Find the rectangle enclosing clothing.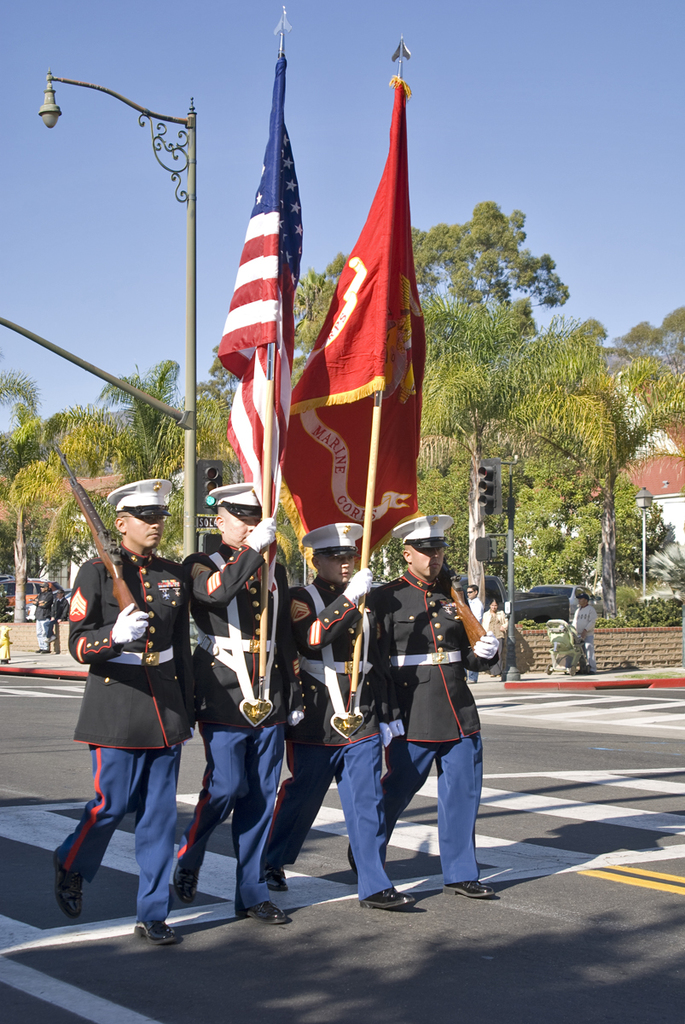
rect(369, 560, 483, 889).
